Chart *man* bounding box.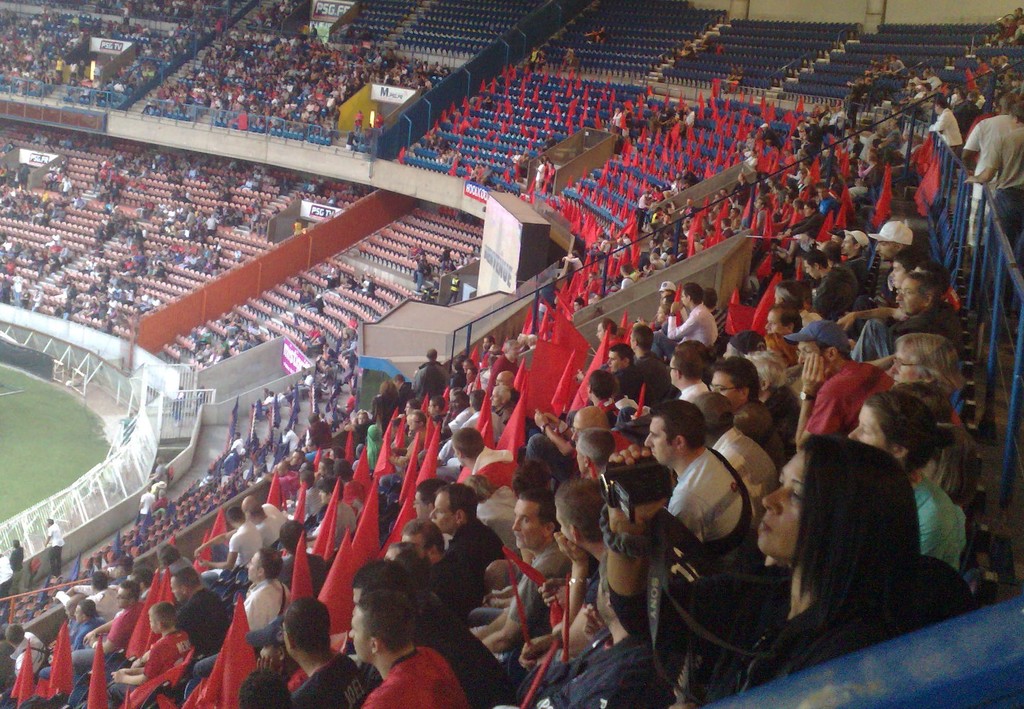
Charted: (x1=595, y1=322, x2=618, y2=346).
